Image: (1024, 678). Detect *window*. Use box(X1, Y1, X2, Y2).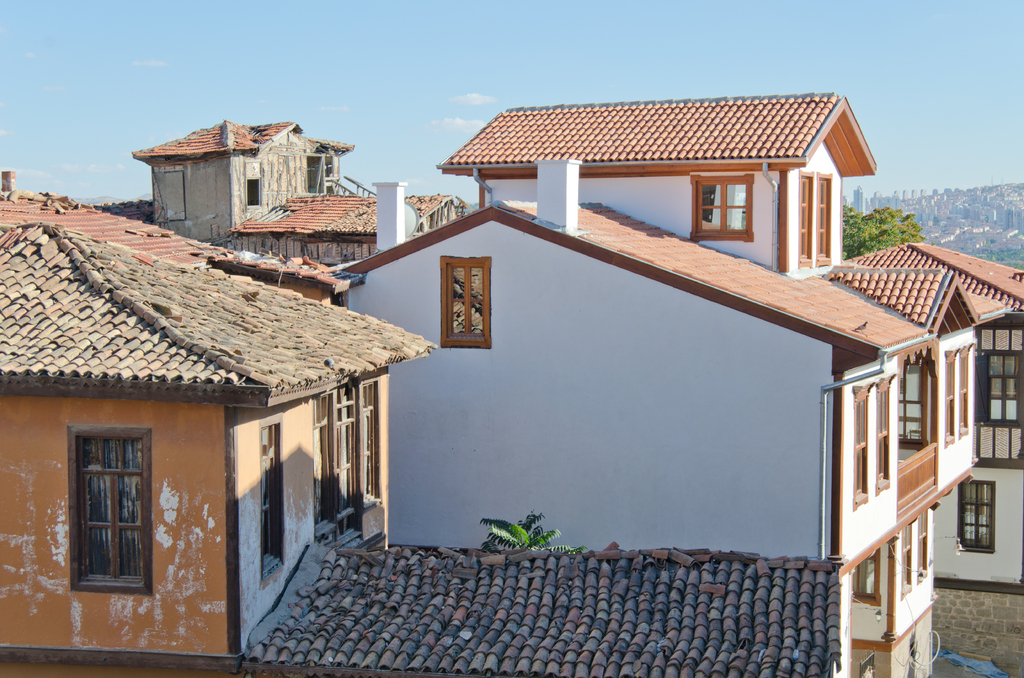
box(942, 349, 955, 444).
